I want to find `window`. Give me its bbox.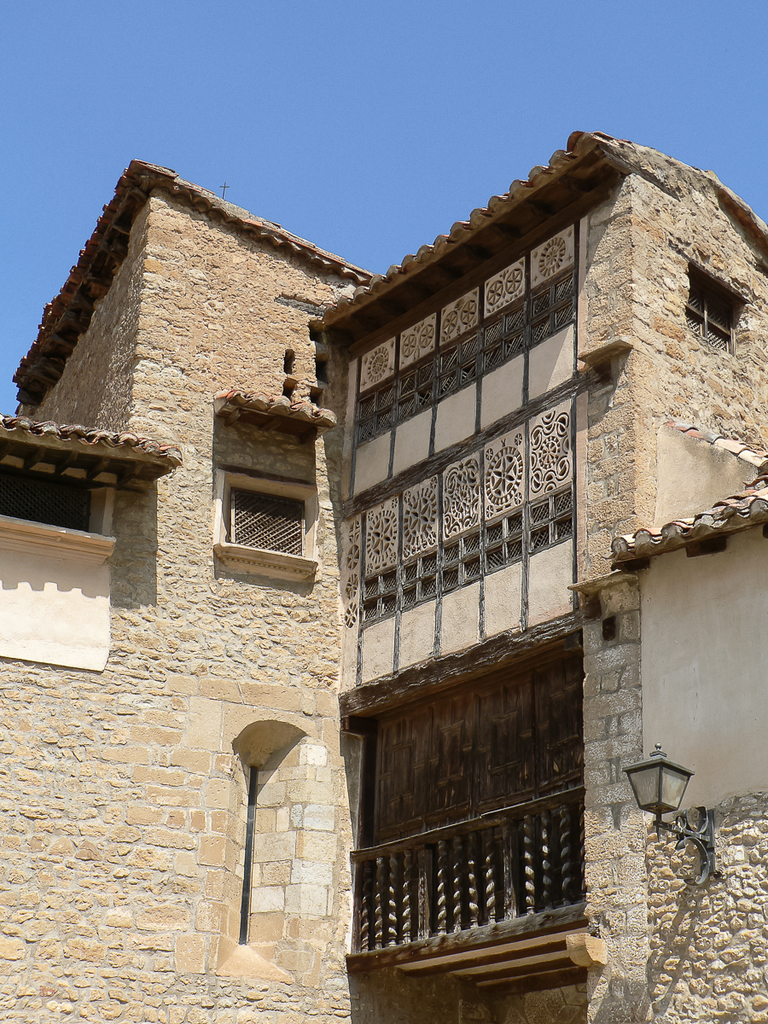
BBox(676, 278, 734, 352).
